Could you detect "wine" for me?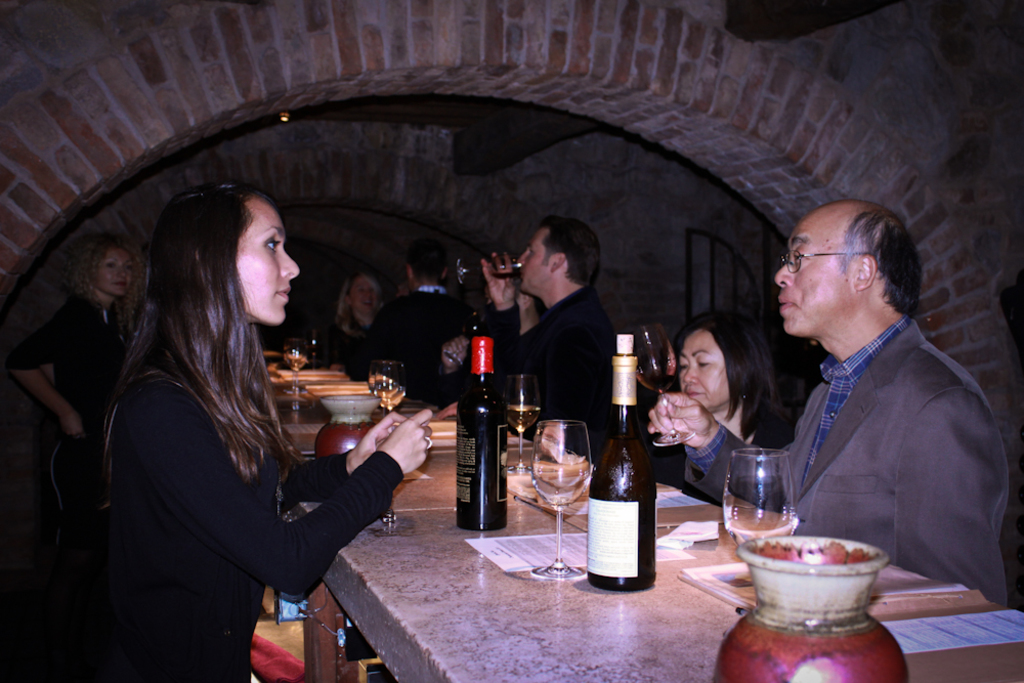
Detection result: select_region(599, 343, 669, 587).
